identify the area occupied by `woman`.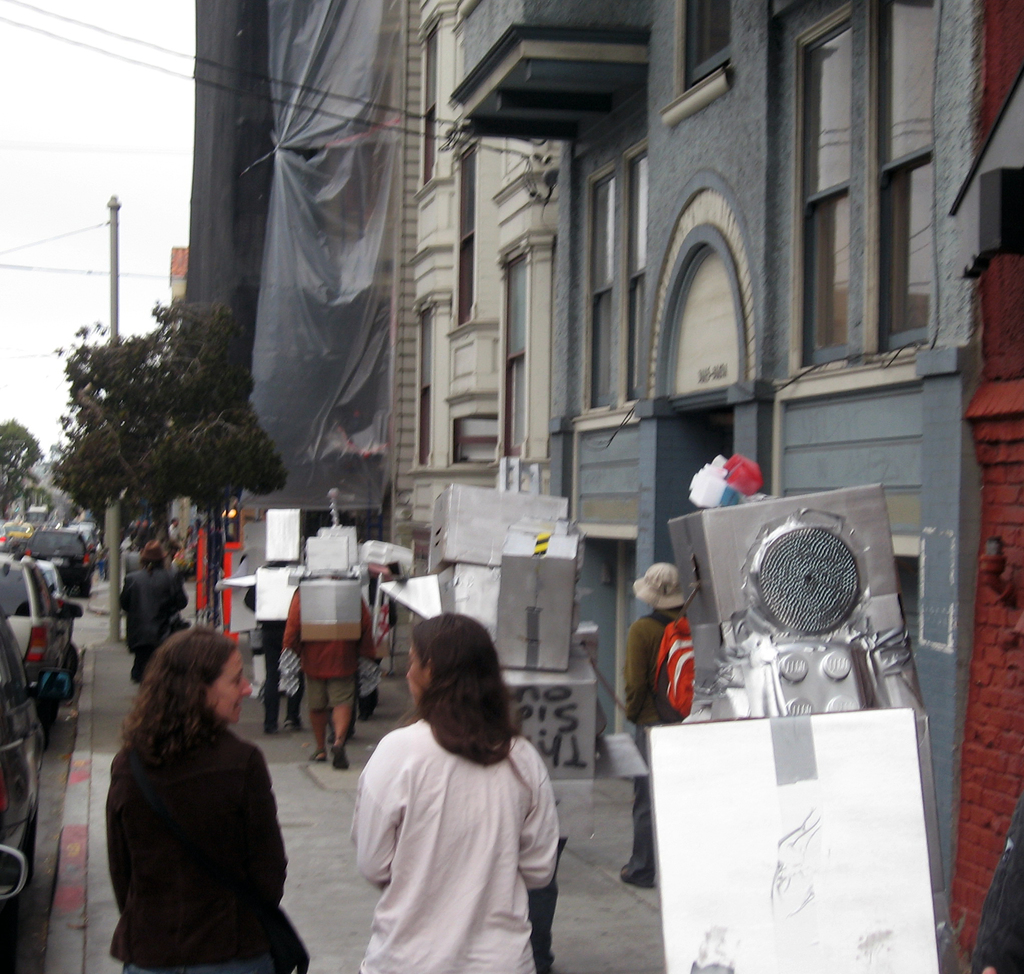
Area: left=109, top=629, right=317, bottom=973.
